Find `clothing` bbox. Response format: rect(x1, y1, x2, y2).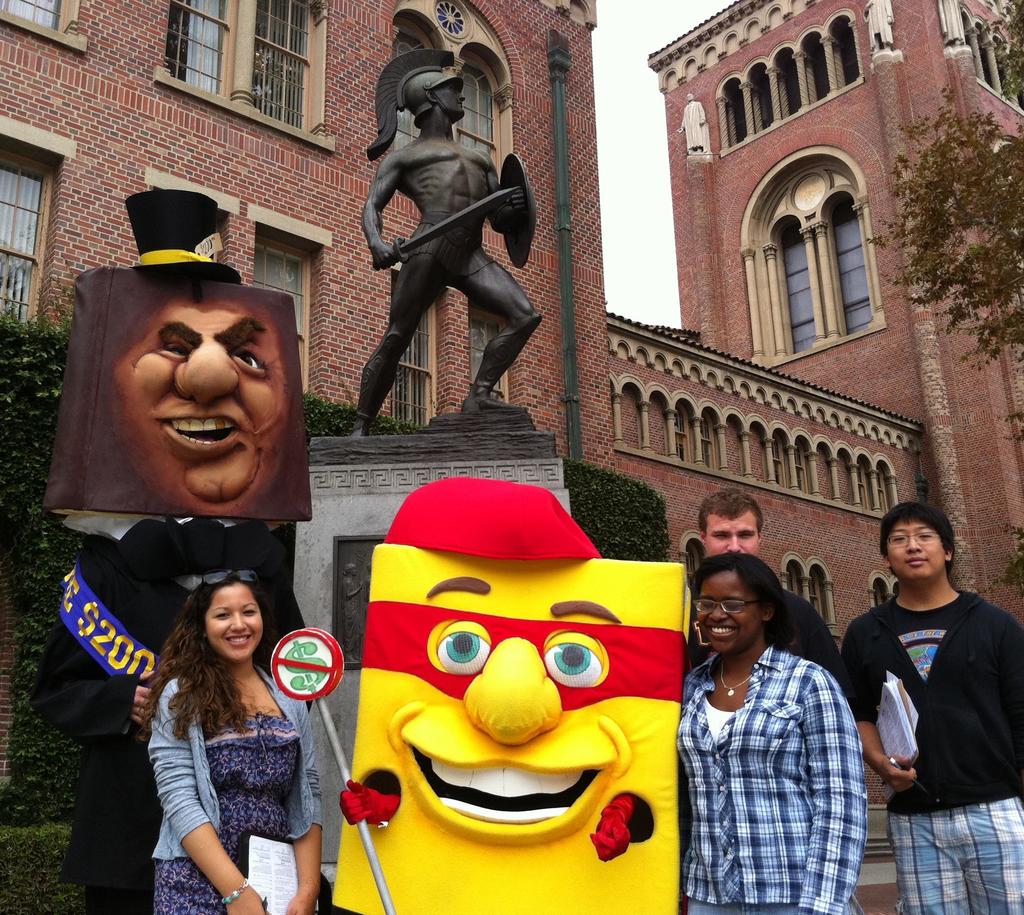
rect(890, 796, 1023, 914).
